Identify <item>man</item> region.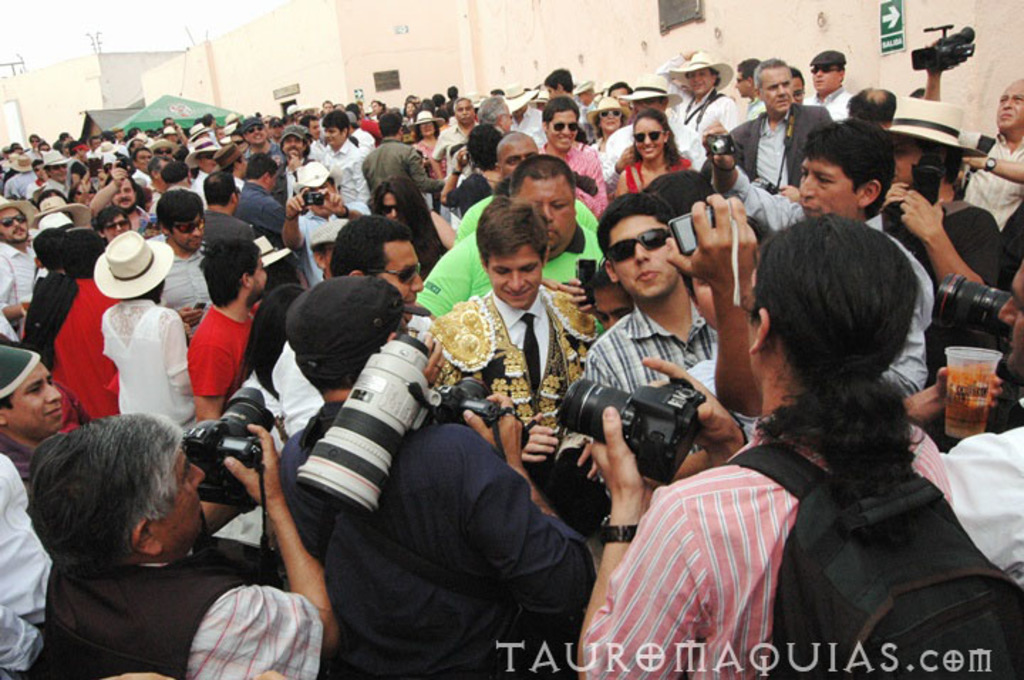
Region: region(703, 111, 933, 405).
